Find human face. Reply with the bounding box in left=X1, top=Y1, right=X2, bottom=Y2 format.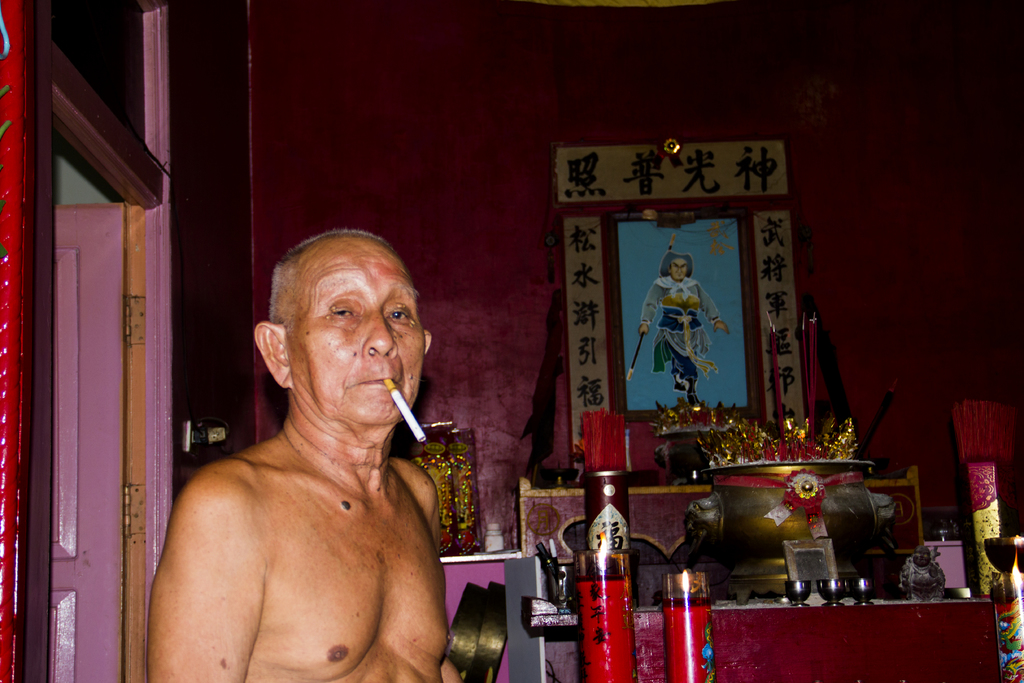
left=671, top=258, right=685, bottom=278.
